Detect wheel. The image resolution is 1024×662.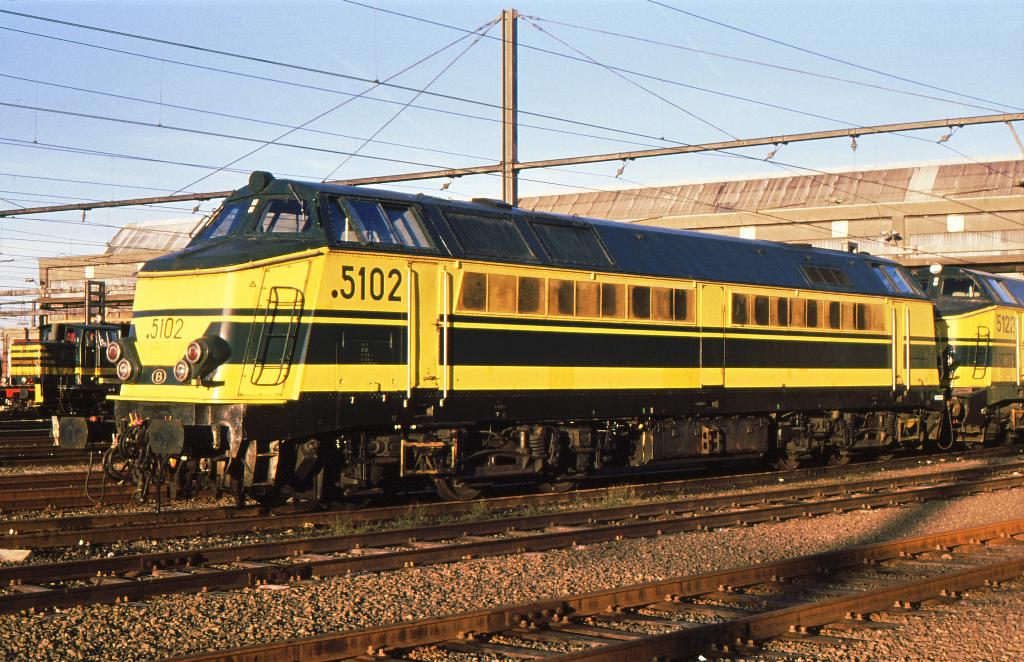
(250, 494, 284, 505).
